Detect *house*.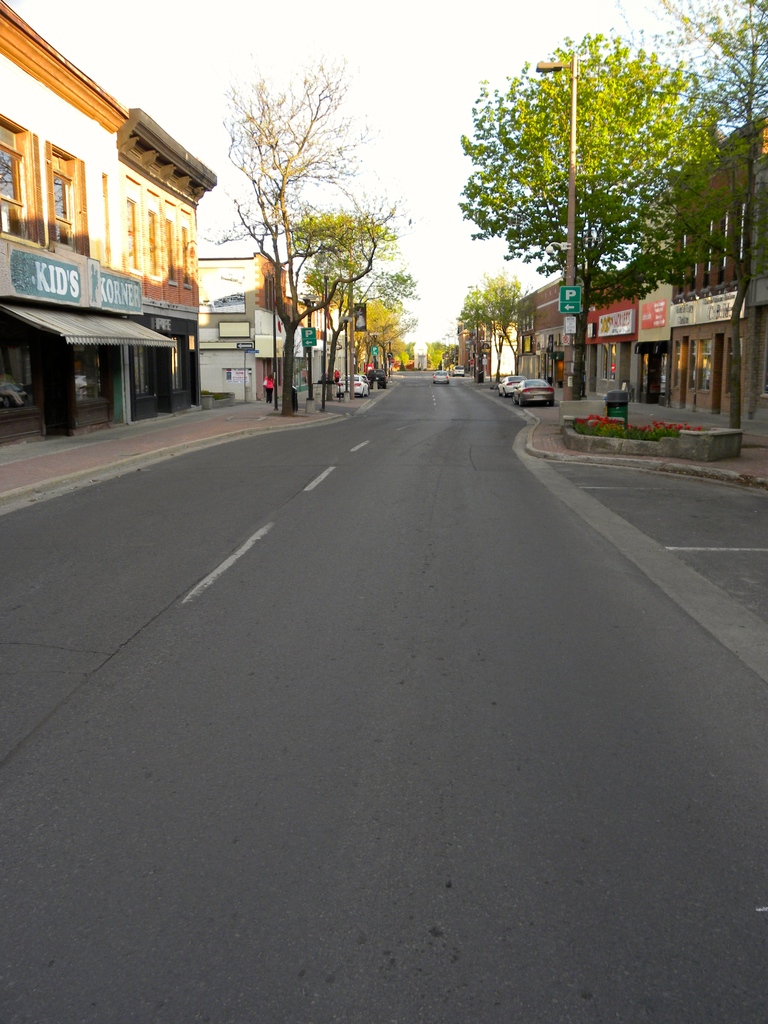
Detected at BBox(0, 49, 188, 433).
